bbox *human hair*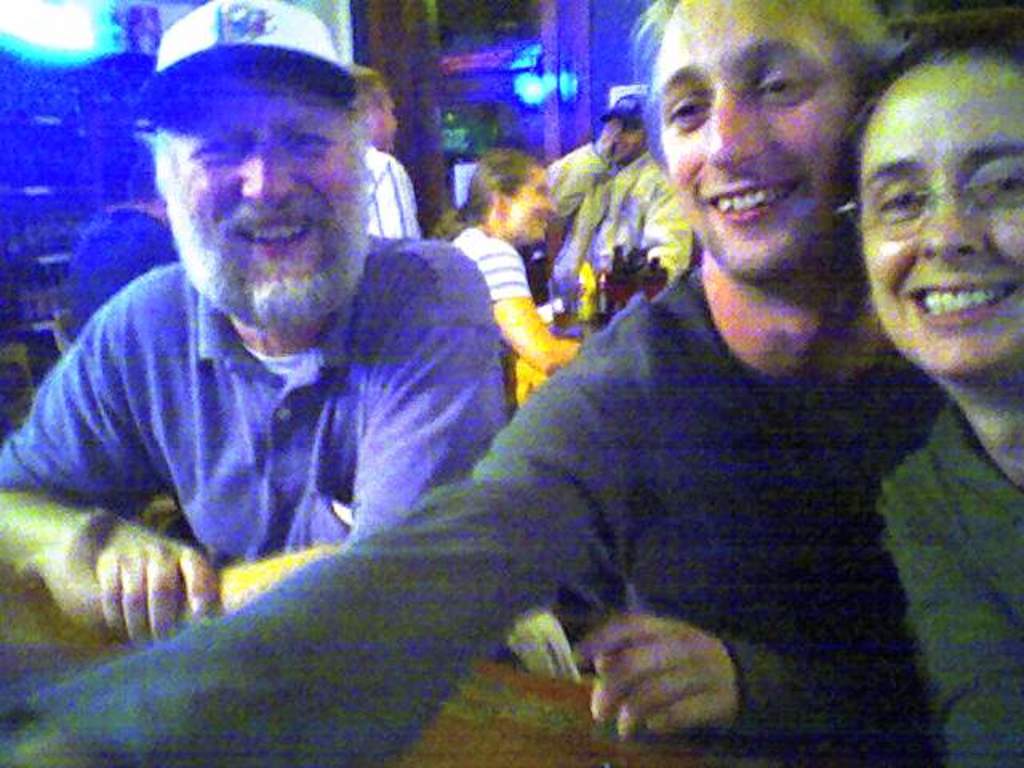
x1=842, y1=6, x2=1022, y2=162
